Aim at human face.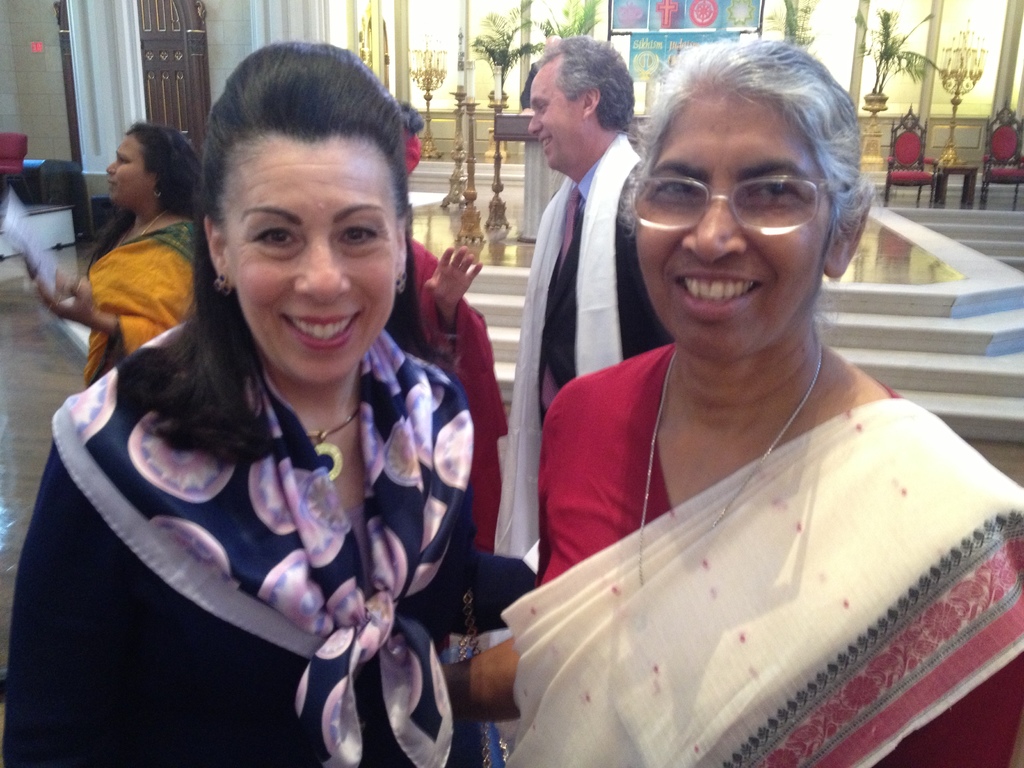
Aimed at box(633, 68, 837, 358).
